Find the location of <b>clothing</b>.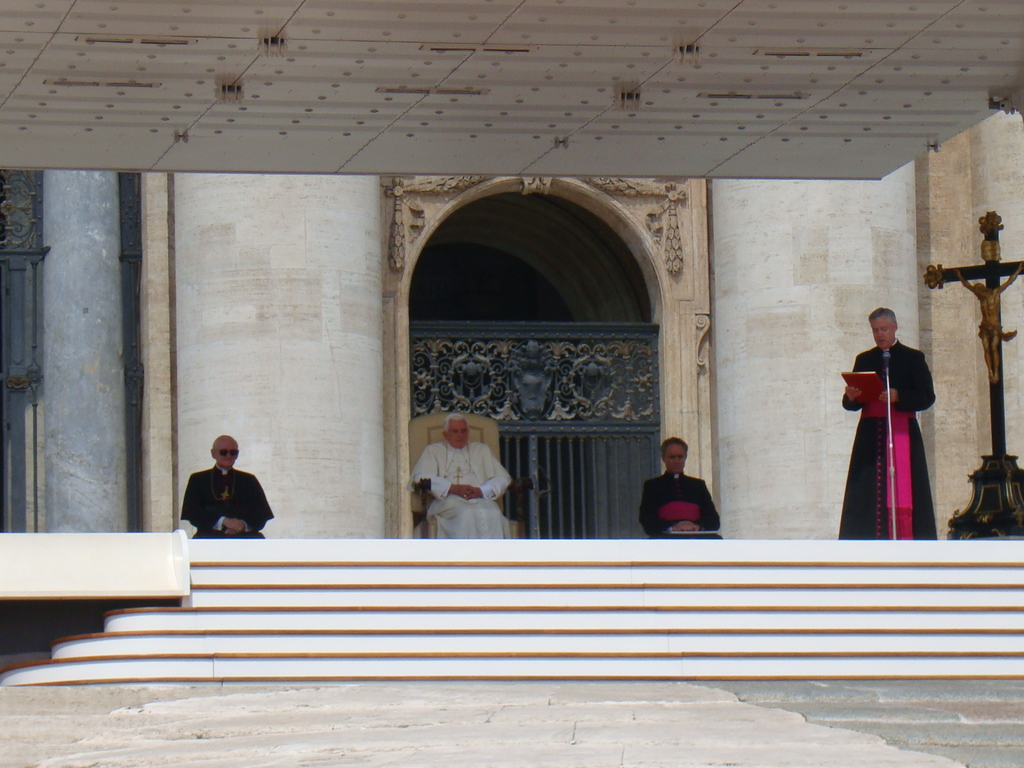
Location: [x1=182, y1=465, x2=275, y2=539].
